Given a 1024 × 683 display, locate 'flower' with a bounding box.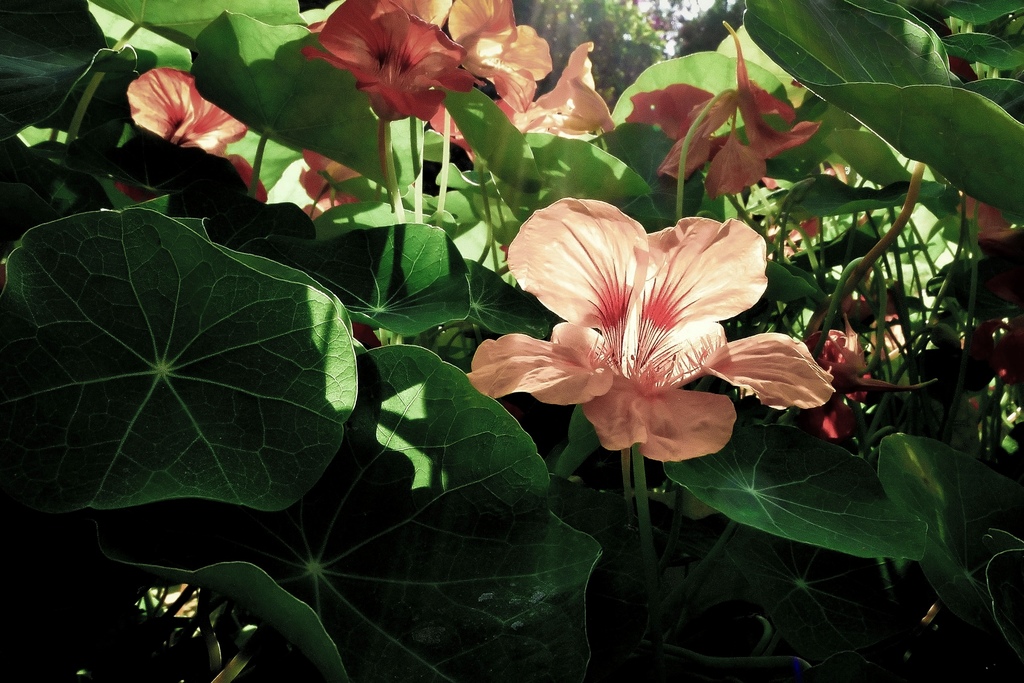
Located: {"x1": 630, "y1": 56, "x2": 814, "y2": 205}.
